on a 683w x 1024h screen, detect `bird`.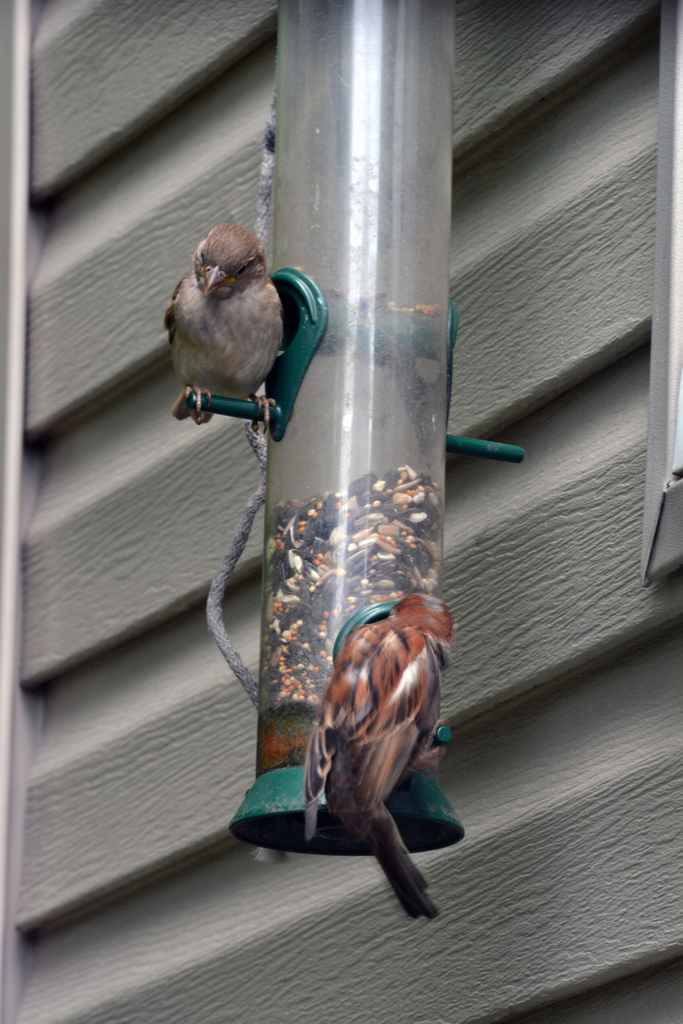
296/589/470/925.
